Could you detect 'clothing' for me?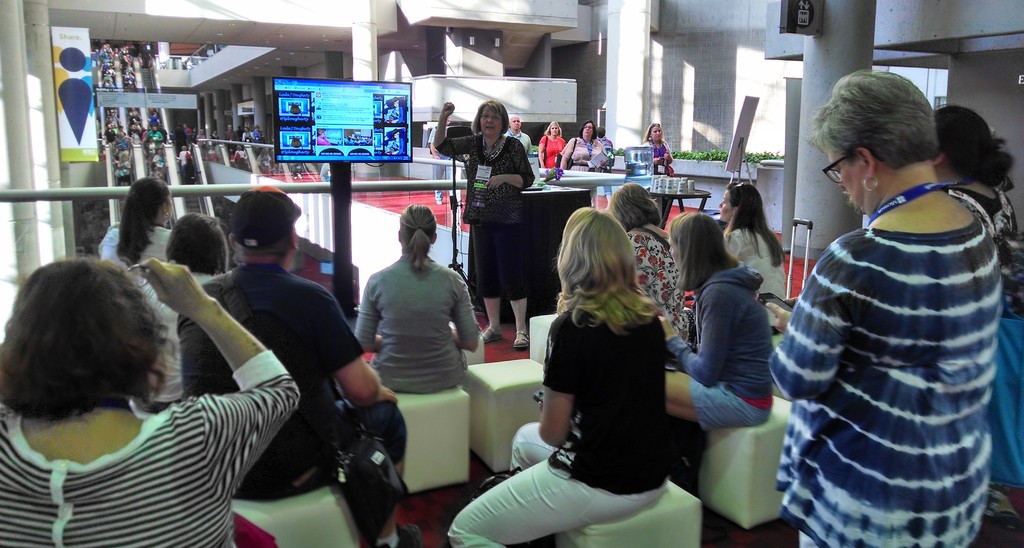
Detection result: locate(768, 229, 1003, 547).
